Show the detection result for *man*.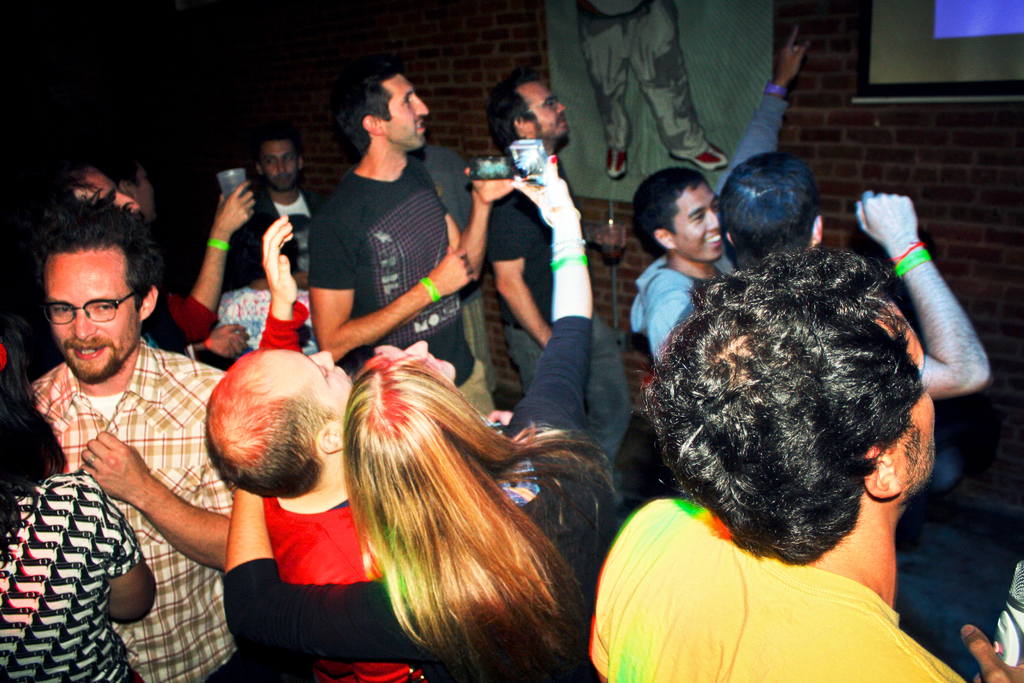
left=309, top=69, right=518, bottom=417.
